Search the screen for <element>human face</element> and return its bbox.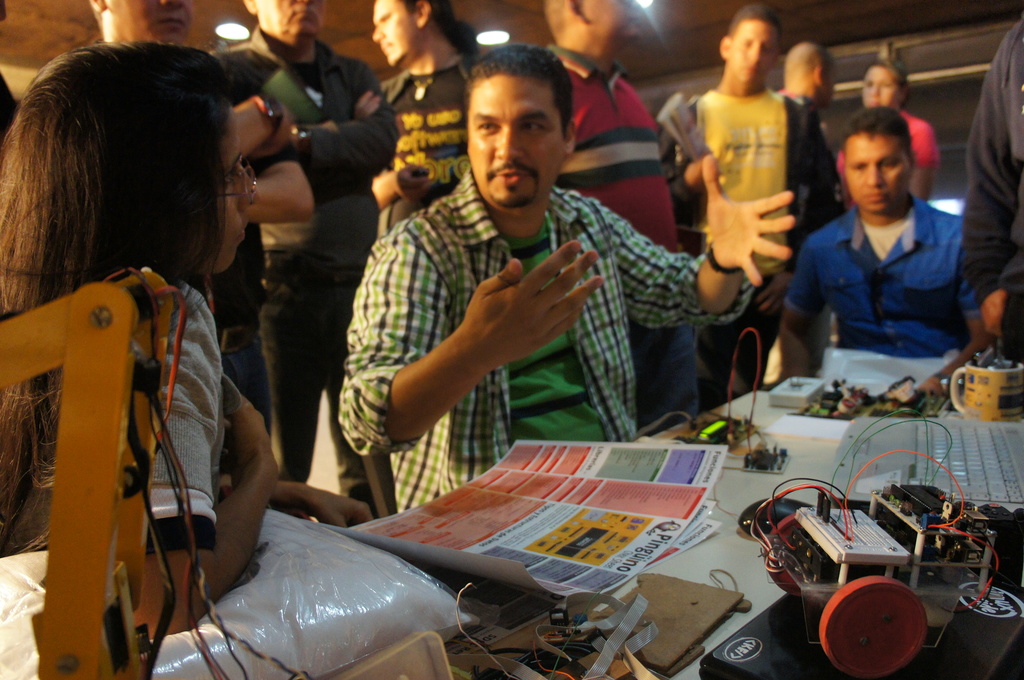
Found: region(820, 60, 840, 104).
